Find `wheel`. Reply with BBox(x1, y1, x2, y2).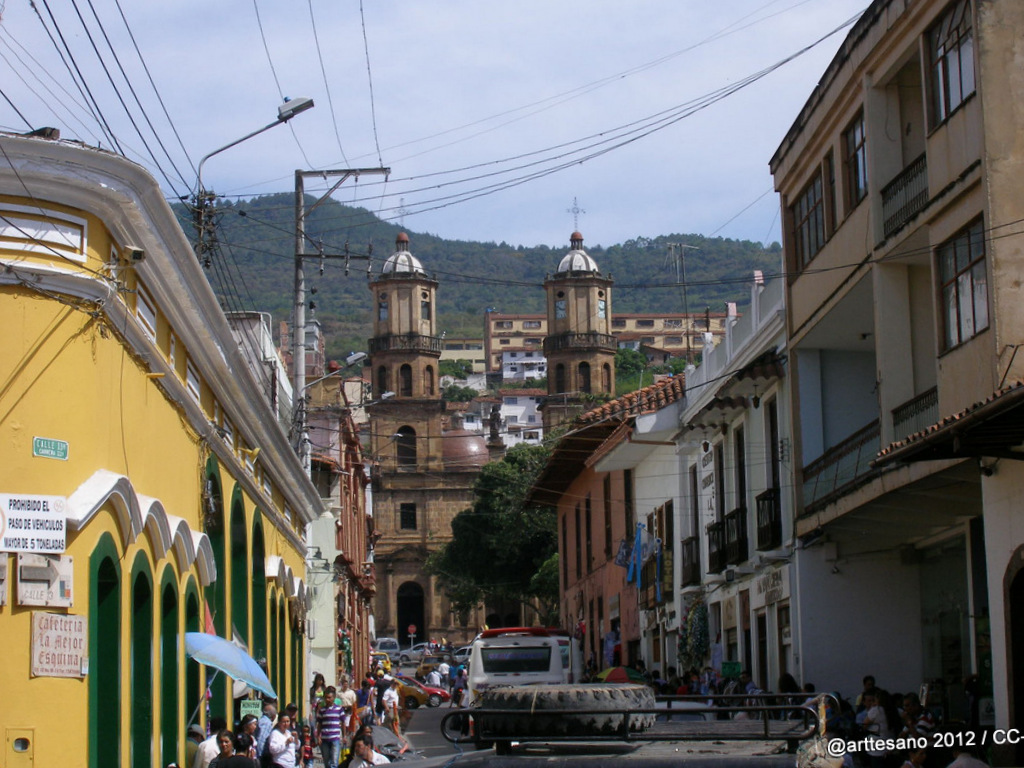
BBox(464, 682, 665, 750).
